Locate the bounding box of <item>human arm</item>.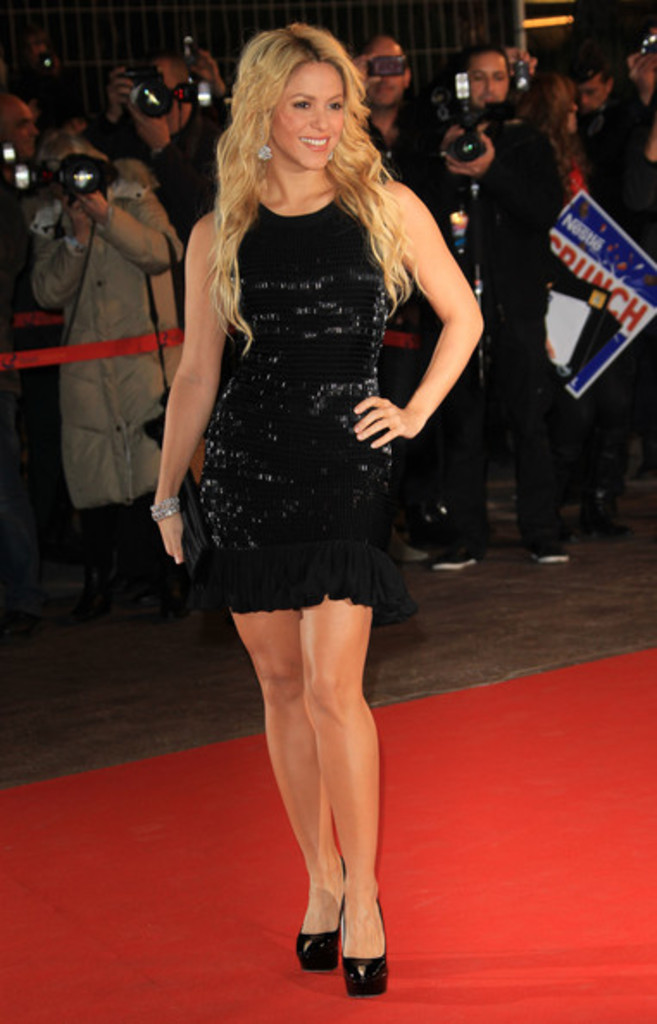
Bounding box: locate(183, 45, 224, 97).
